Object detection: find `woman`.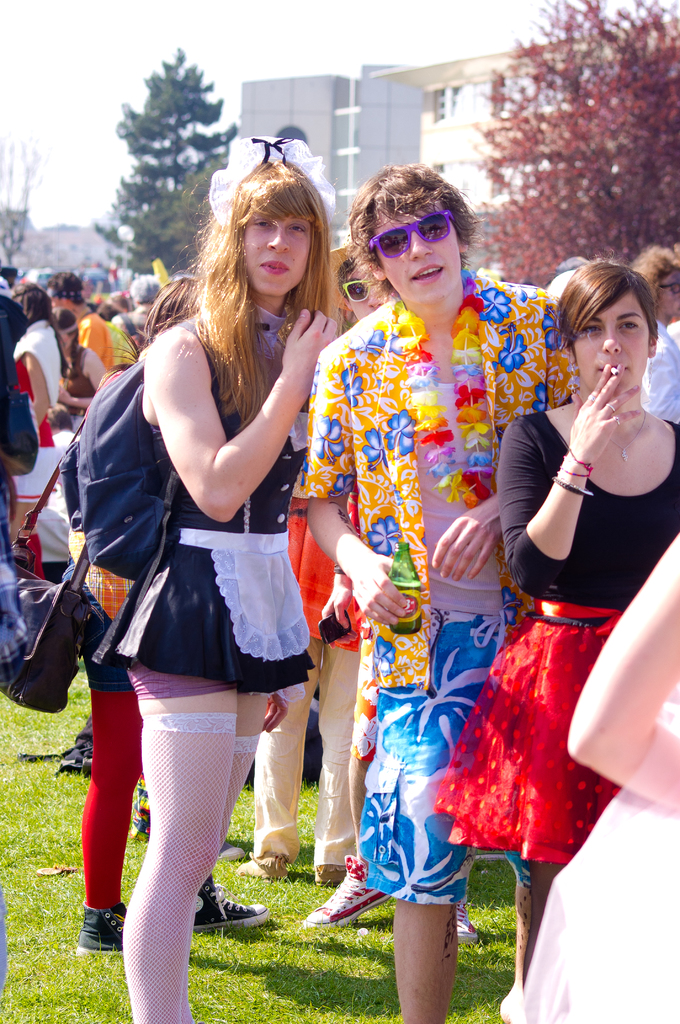
<box>74,276,271,955</box>.
